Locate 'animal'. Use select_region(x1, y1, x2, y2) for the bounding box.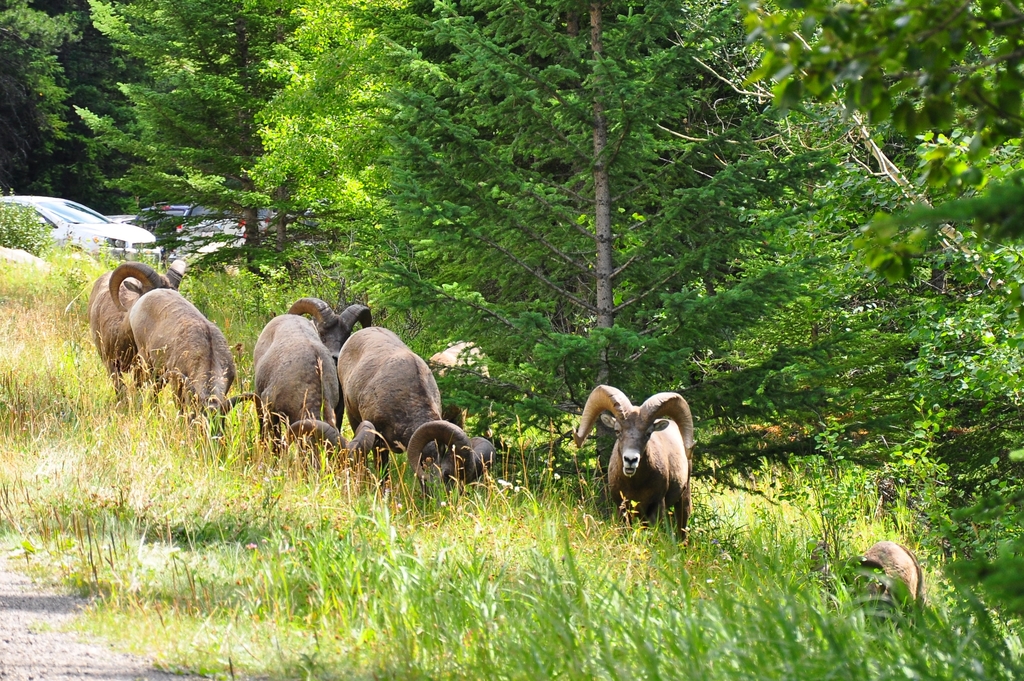
select_region(127, 285, 259, 443).
